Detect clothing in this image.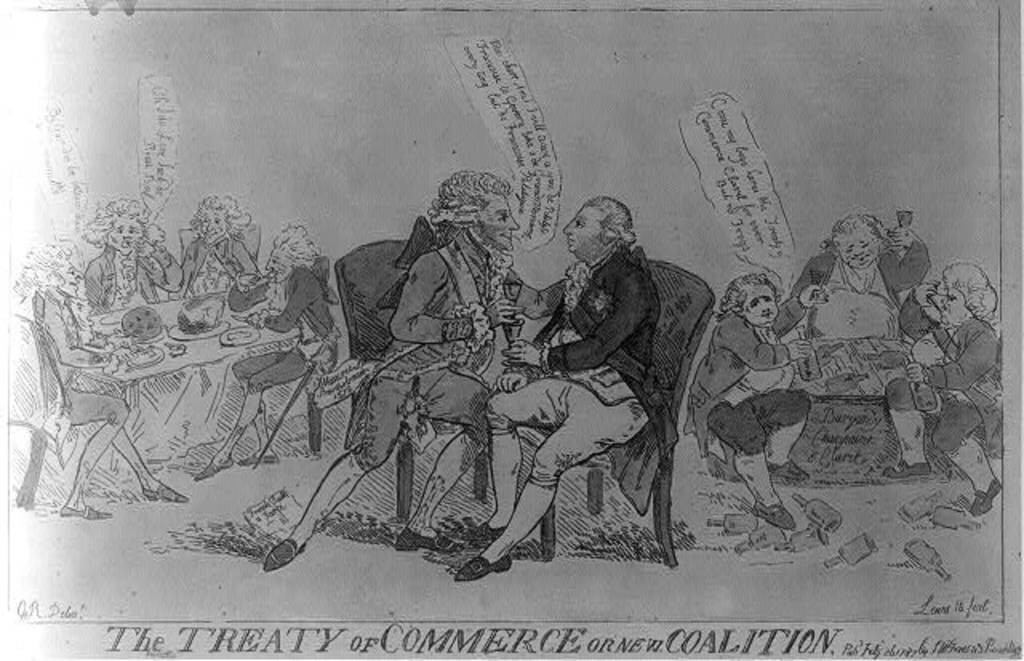
Detection: bbox=(181, 234, 264, 294).
